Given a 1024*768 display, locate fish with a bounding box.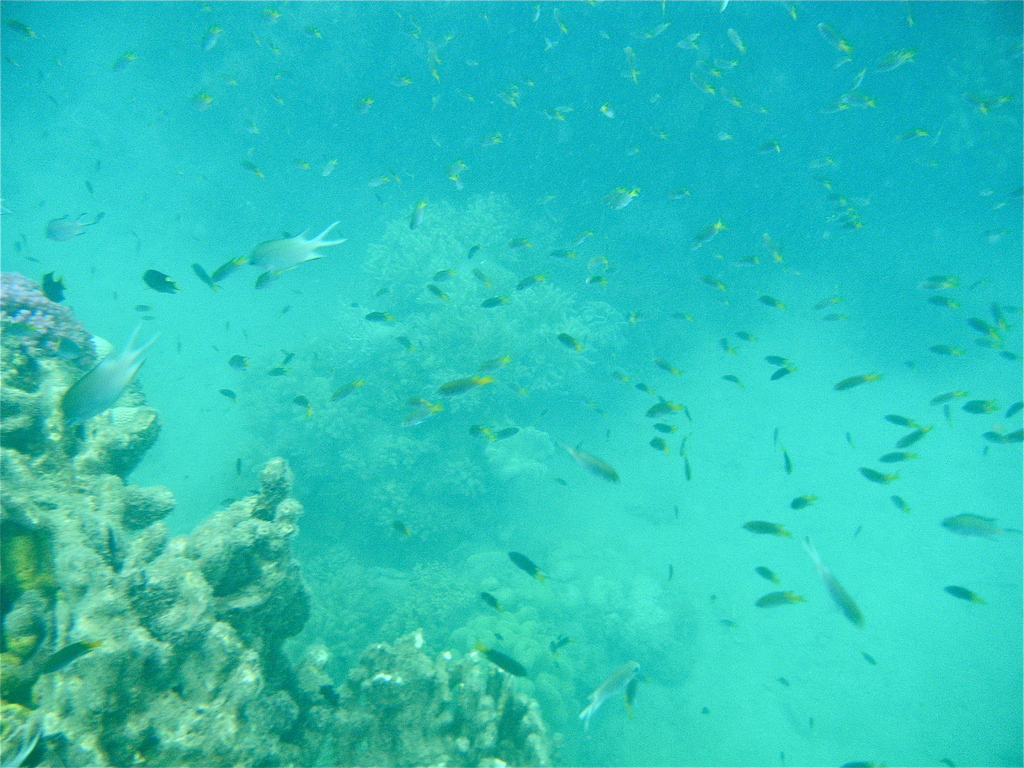
Located: region(329, 378, 369, 404).
